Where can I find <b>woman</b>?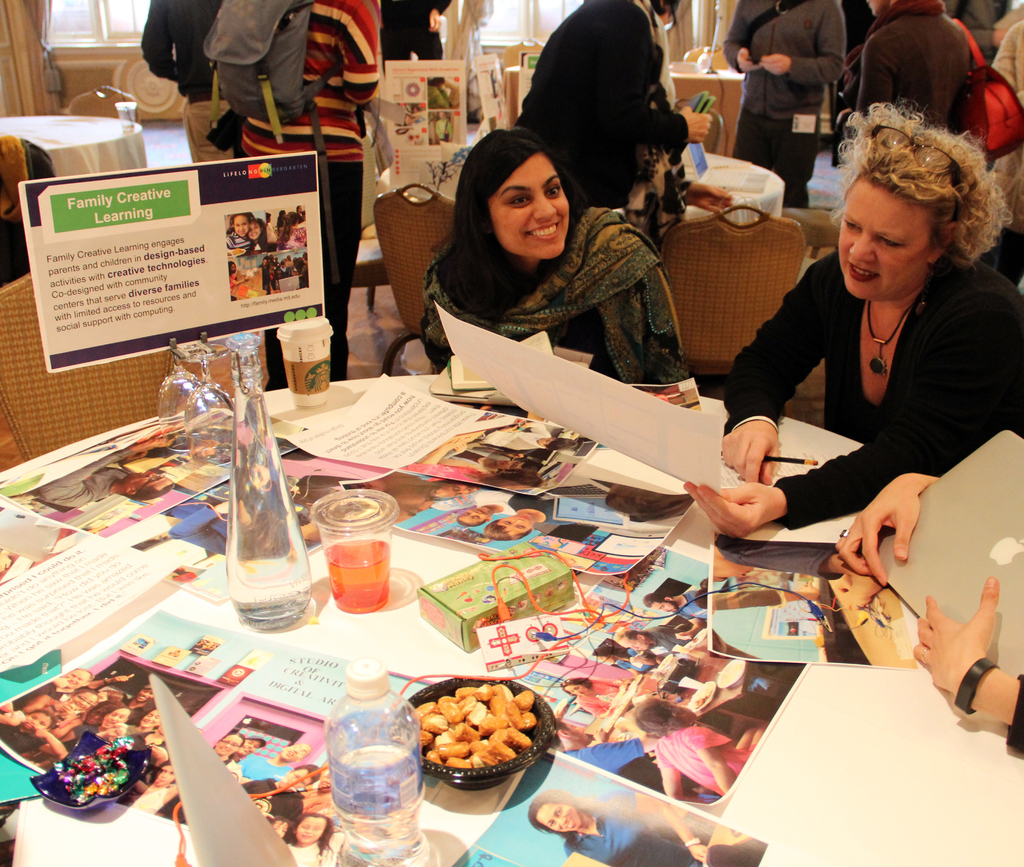
You can find it at (531, 791, 752, 866).
